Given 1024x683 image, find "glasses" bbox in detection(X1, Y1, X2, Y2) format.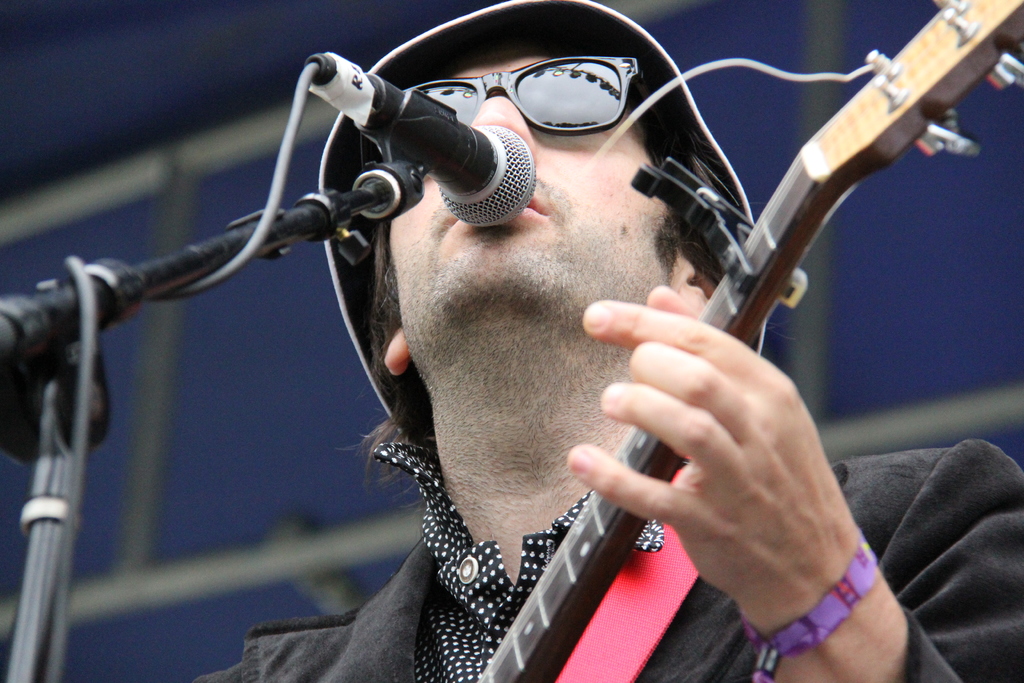
detection(364, 45, 675, 156).
